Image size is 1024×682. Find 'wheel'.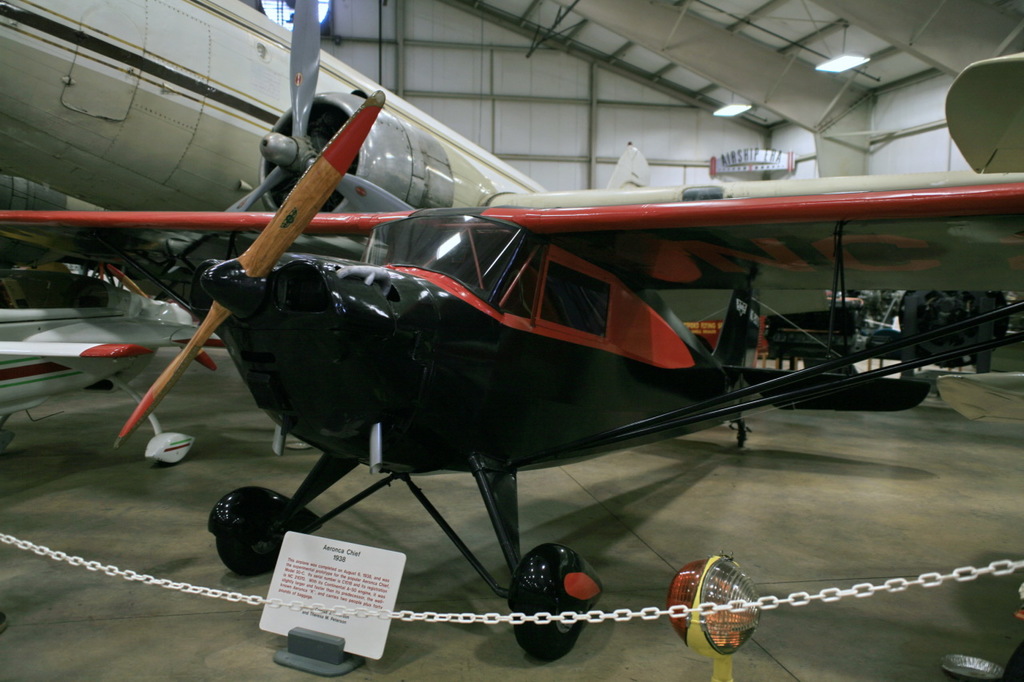
locate(510, 587, 607, 659).
